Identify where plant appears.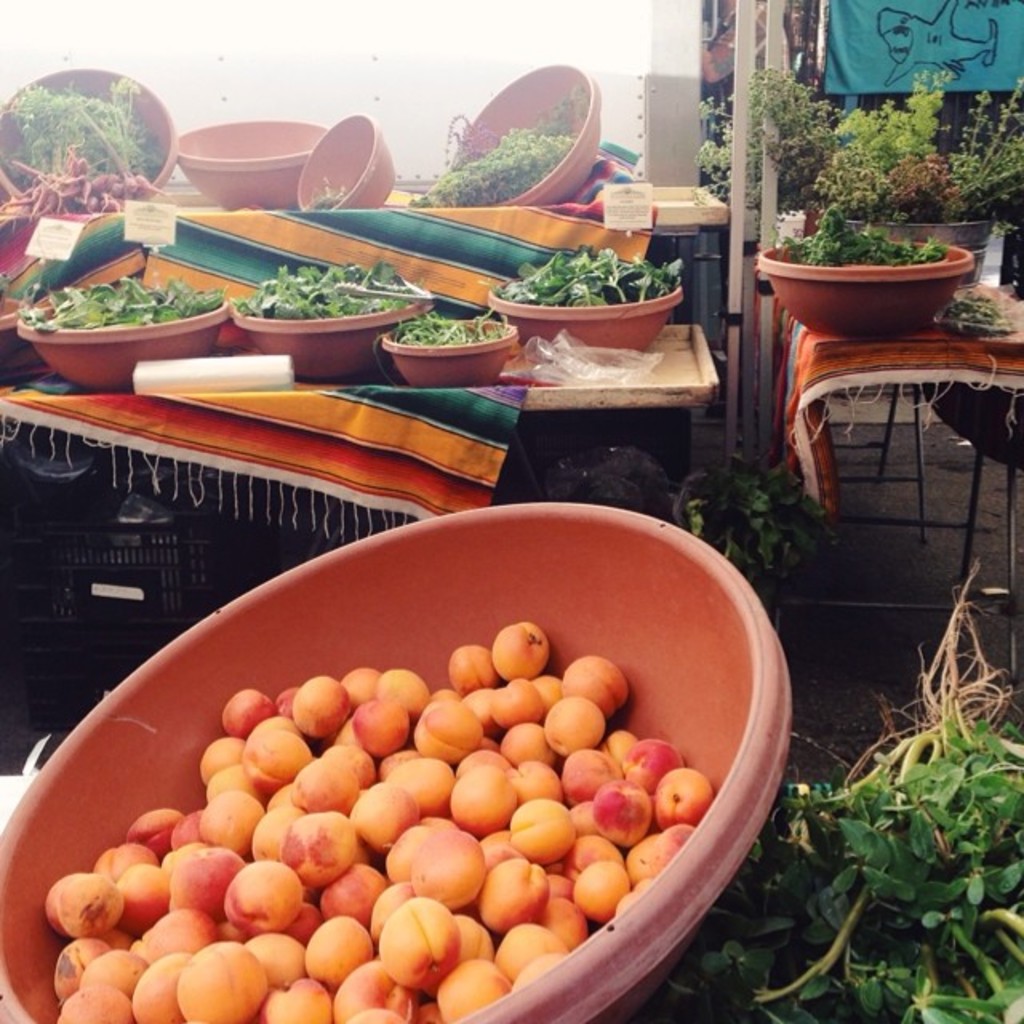
Appears at x1=691 y1=54 x2=1022 y2=229.
